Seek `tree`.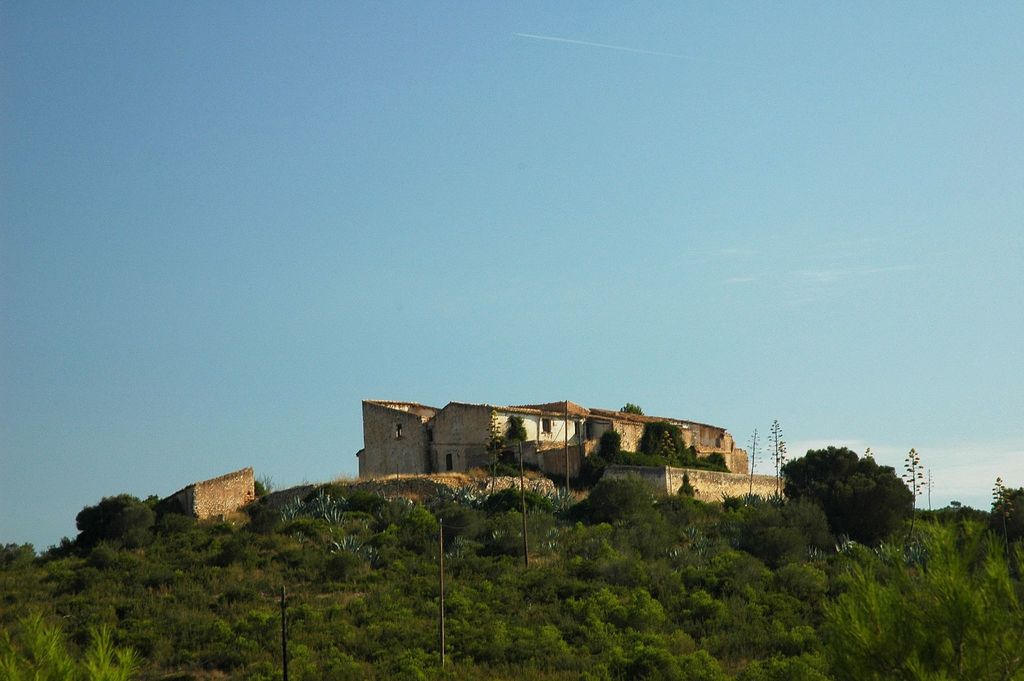
rect(619, 400, 645, 416).
